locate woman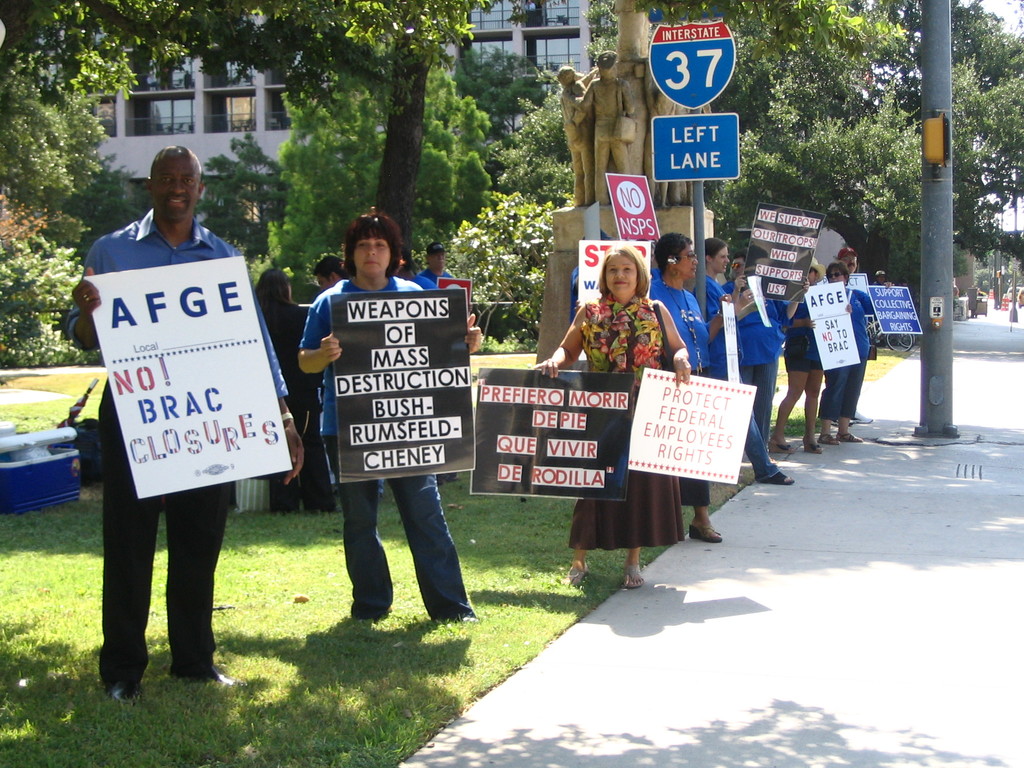
253 270 337 519
